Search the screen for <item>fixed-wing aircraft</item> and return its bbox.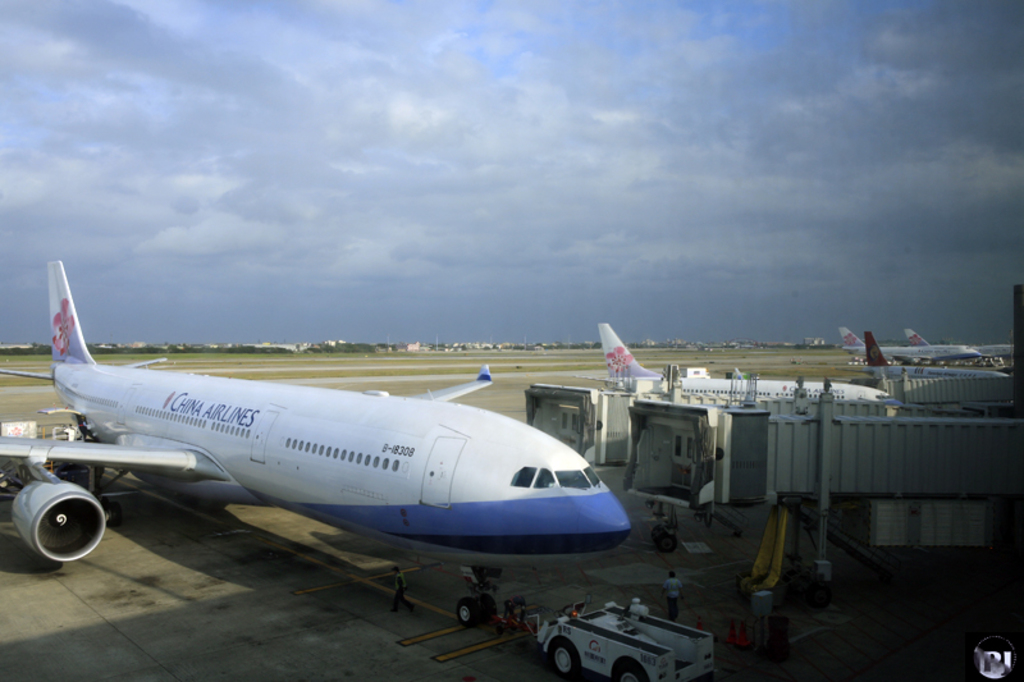
Found: [571,324,888,398].
